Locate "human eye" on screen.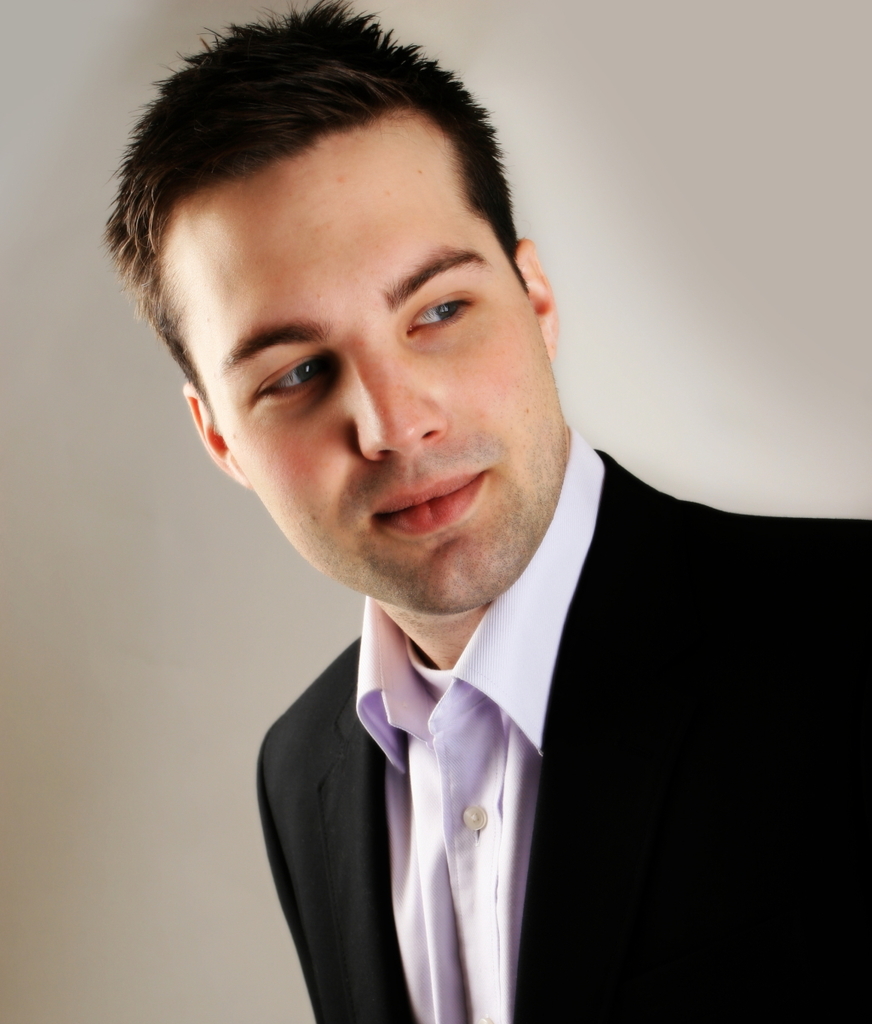
On screen at region(248, 346, 343, 411).
